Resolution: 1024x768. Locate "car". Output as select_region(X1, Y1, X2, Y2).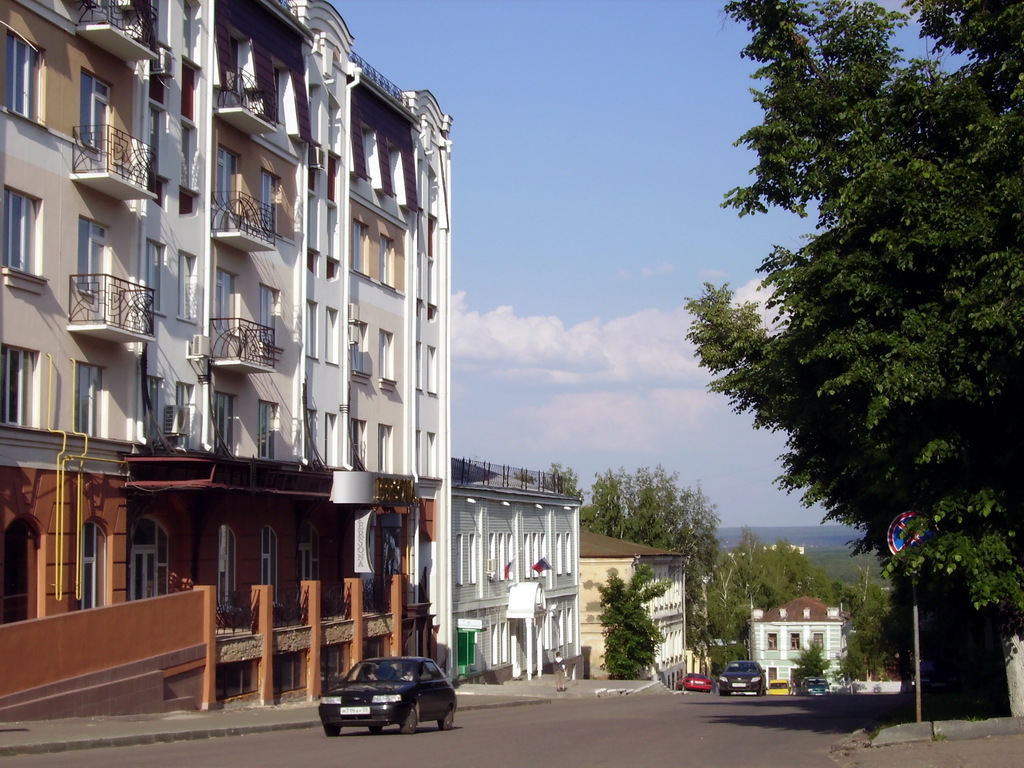
select_region(714, 657, 769, 699).
